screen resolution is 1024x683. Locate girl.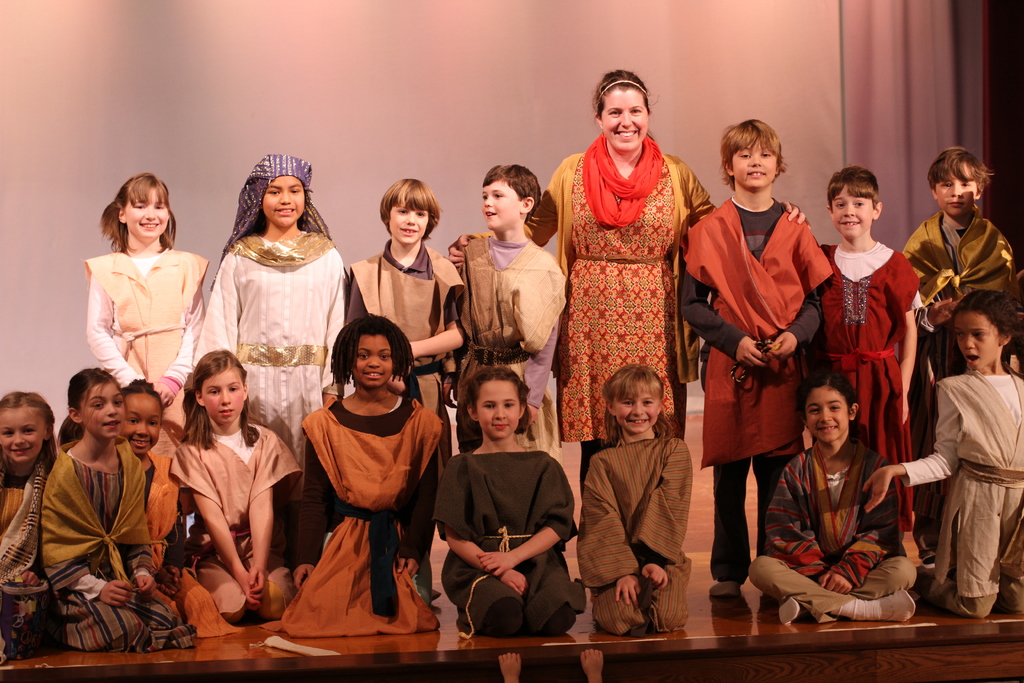
region(194, 152, 350, 564).
